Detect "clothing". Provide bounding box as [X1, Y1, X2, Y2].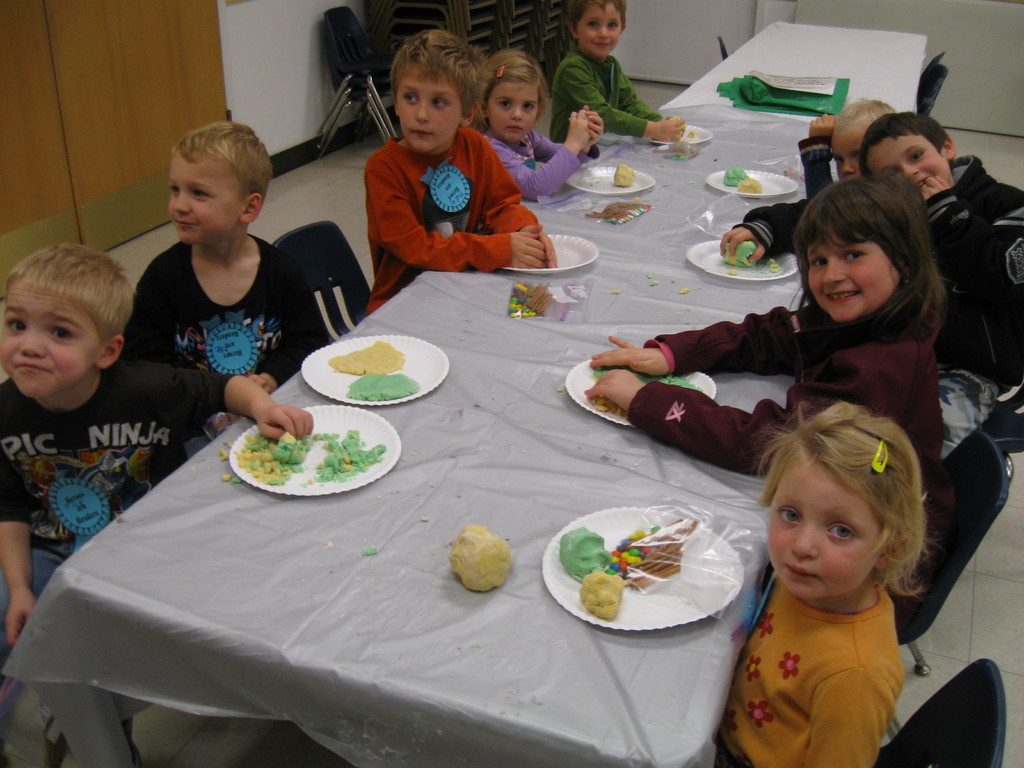
[120, 230, 329, 435].
